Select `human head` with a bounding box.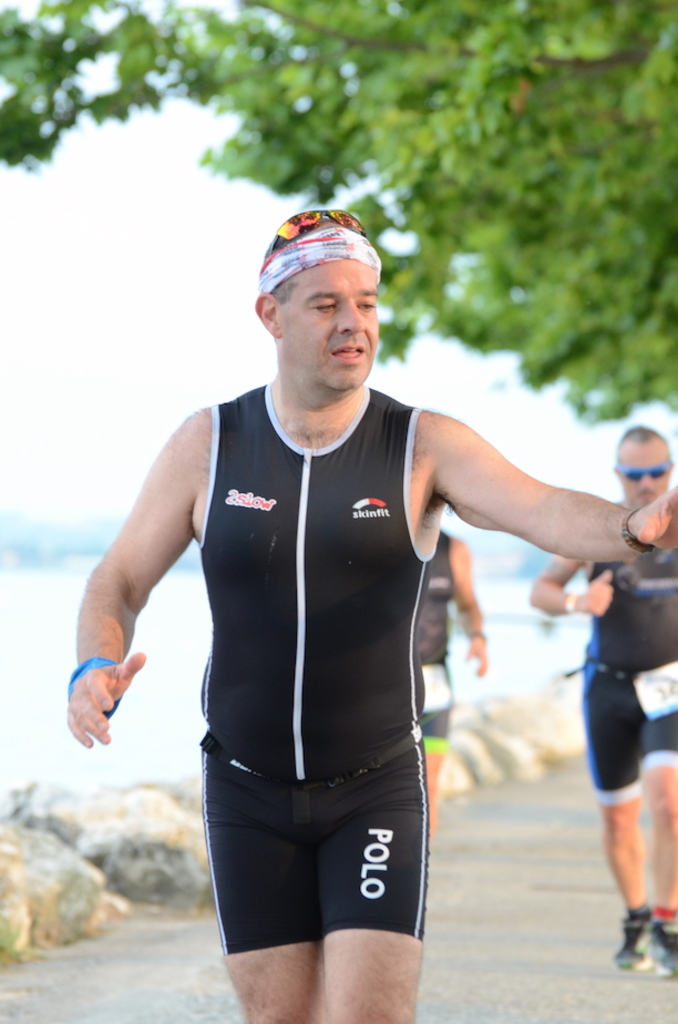
pyautogui.locateOnScreen(612, 419, 671, 510).
